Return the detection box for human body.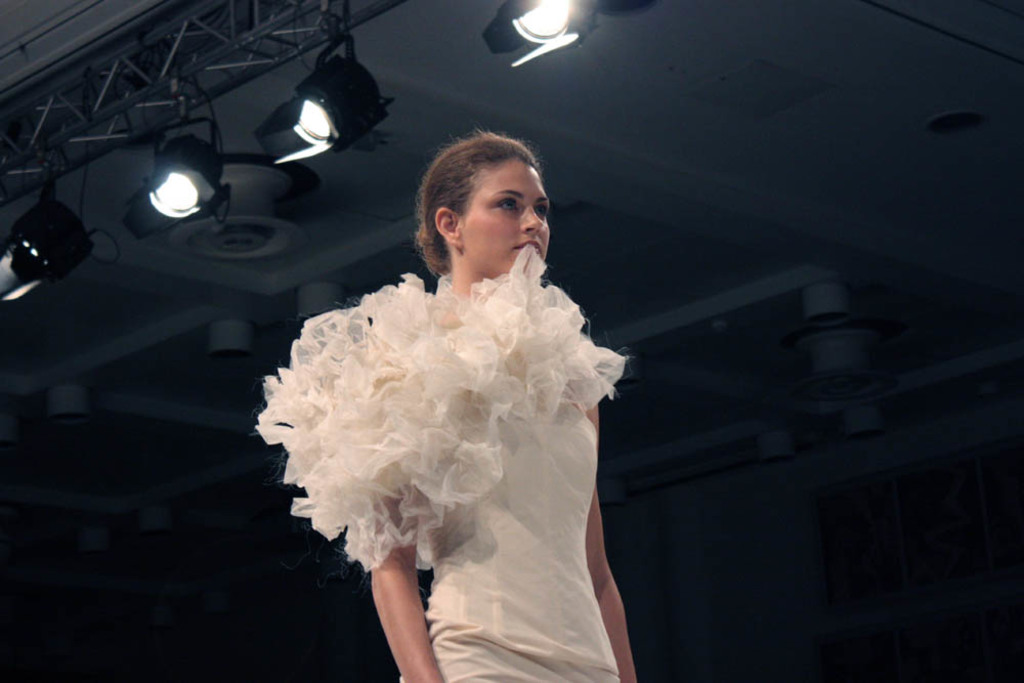
box=[203, 118, 674, 682].
